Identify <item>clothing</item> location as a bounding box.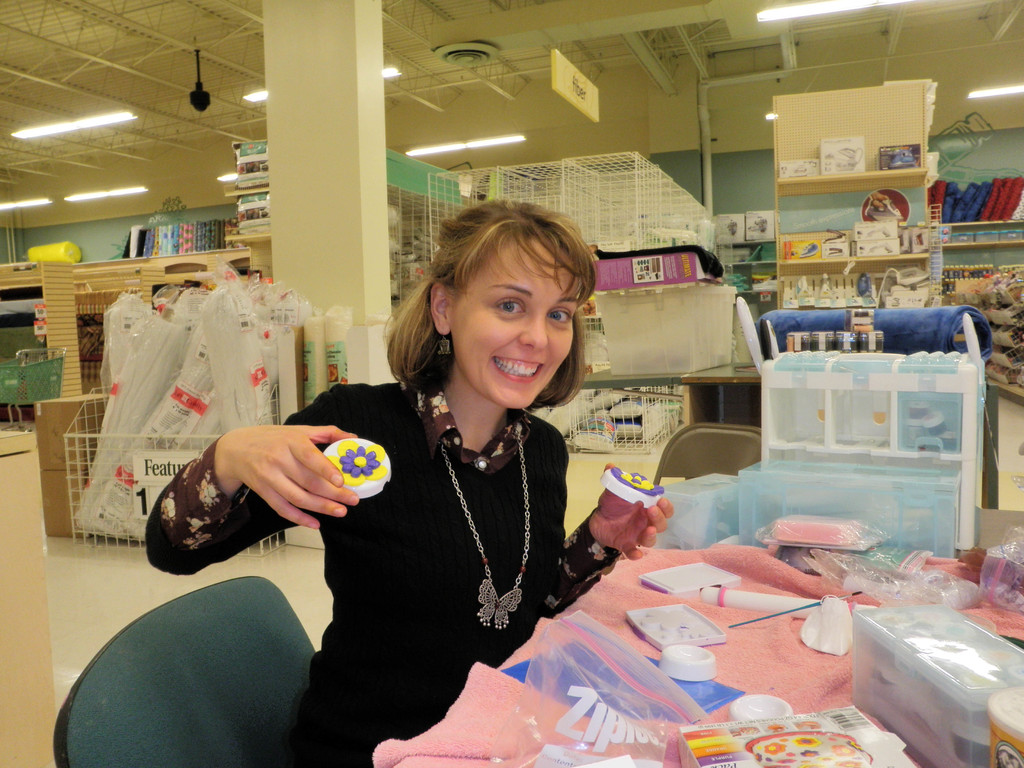
<bbox>145, 381, 614, 767</bbox>.
